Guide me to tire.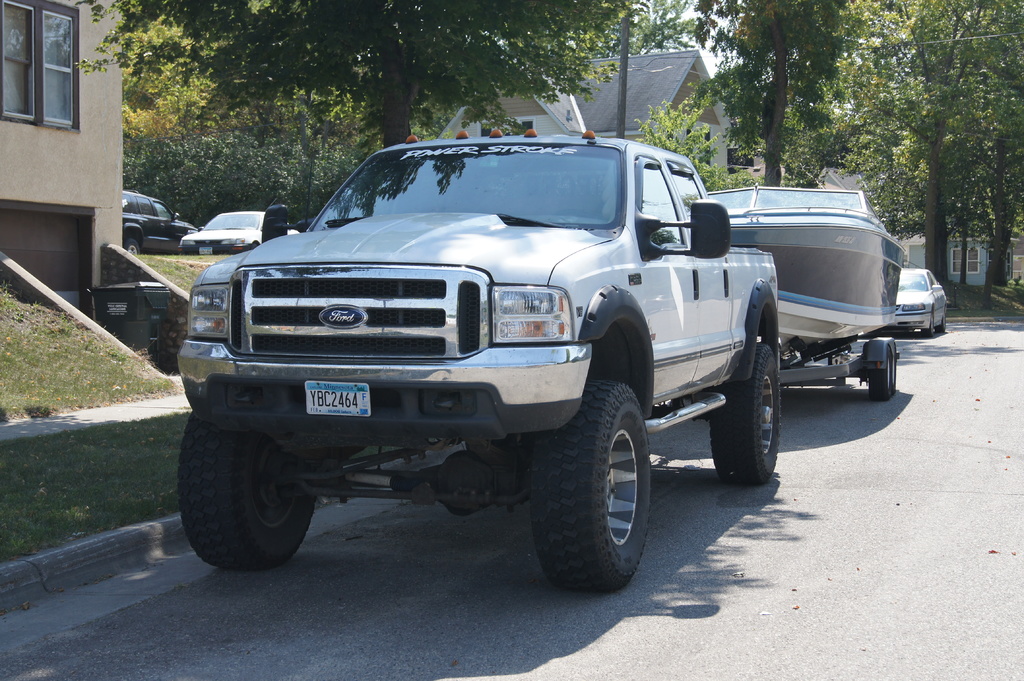
Guidance: bbox(941, 307, 949, 332).
